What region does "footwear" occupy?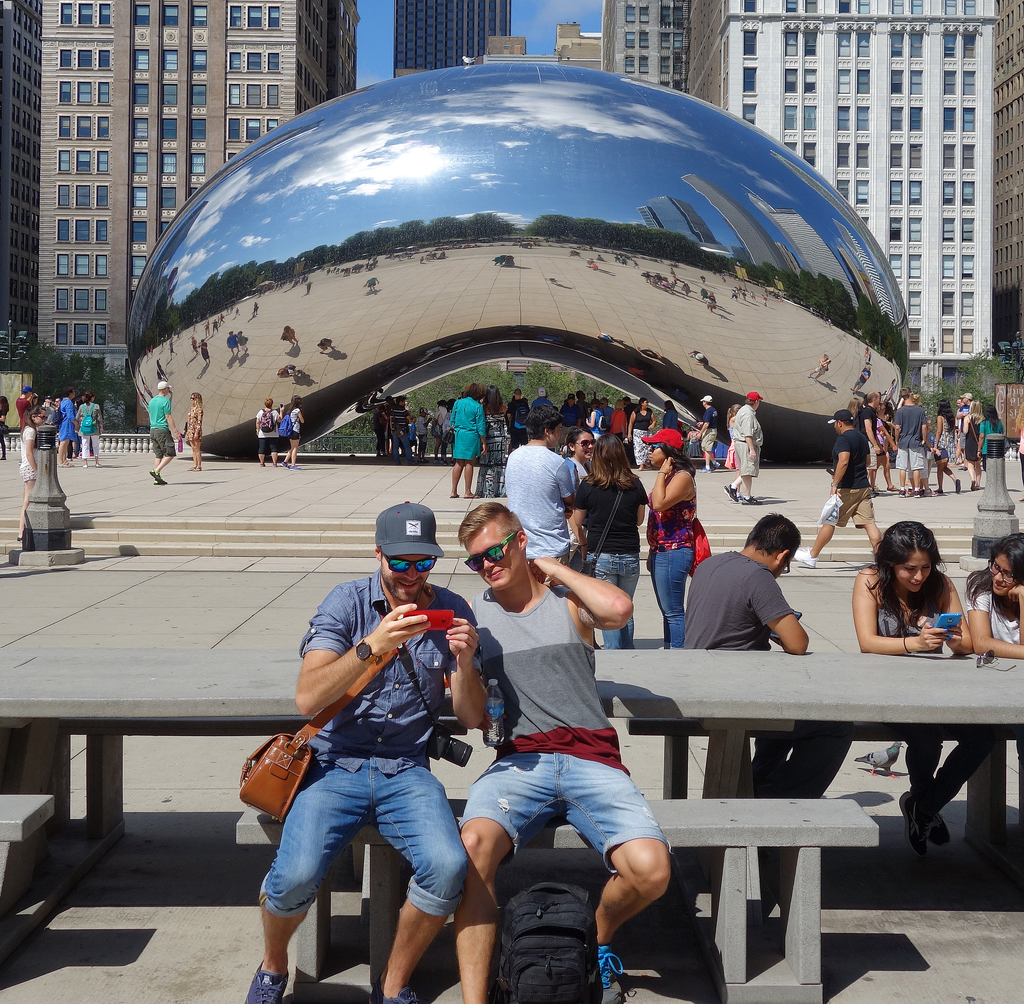
<box>723,483,738,505</box>.
